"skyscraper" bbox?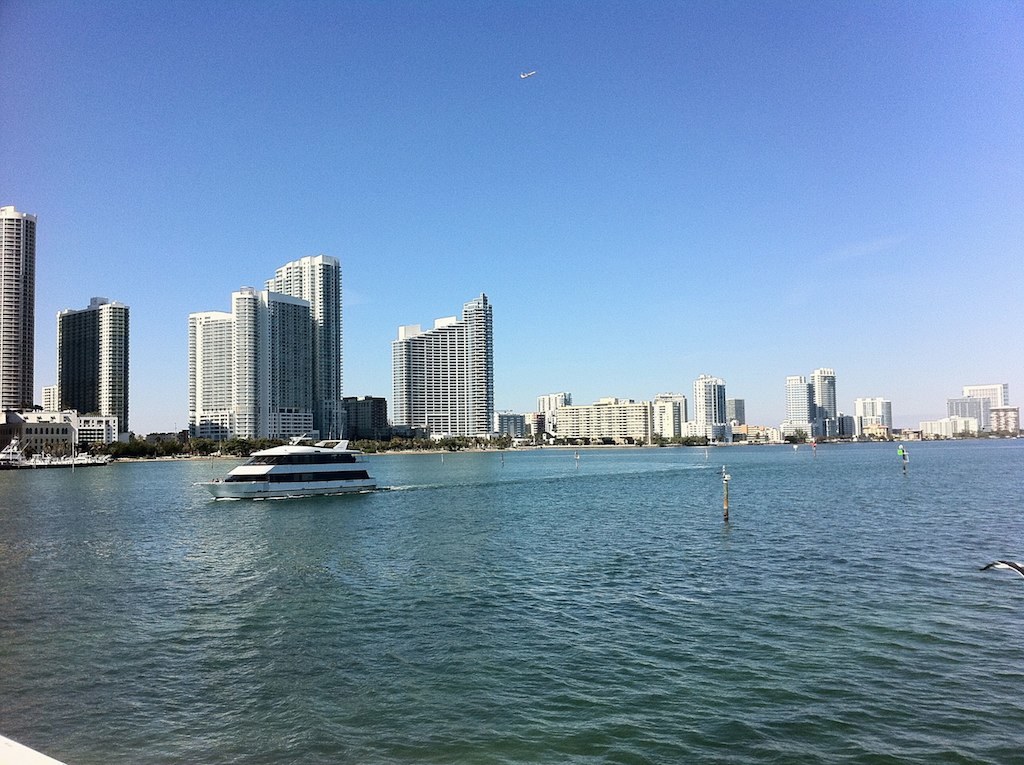
[593,397,643,447]
